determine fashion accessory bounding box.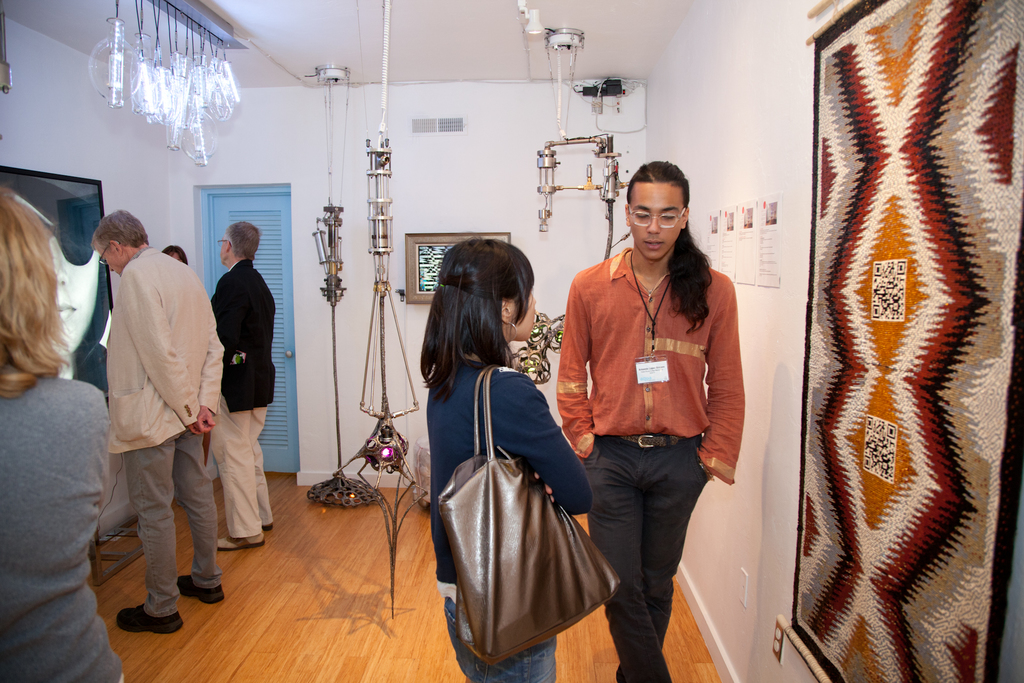
Determined: x1=432 y1=359 x2=626 y2=670.
